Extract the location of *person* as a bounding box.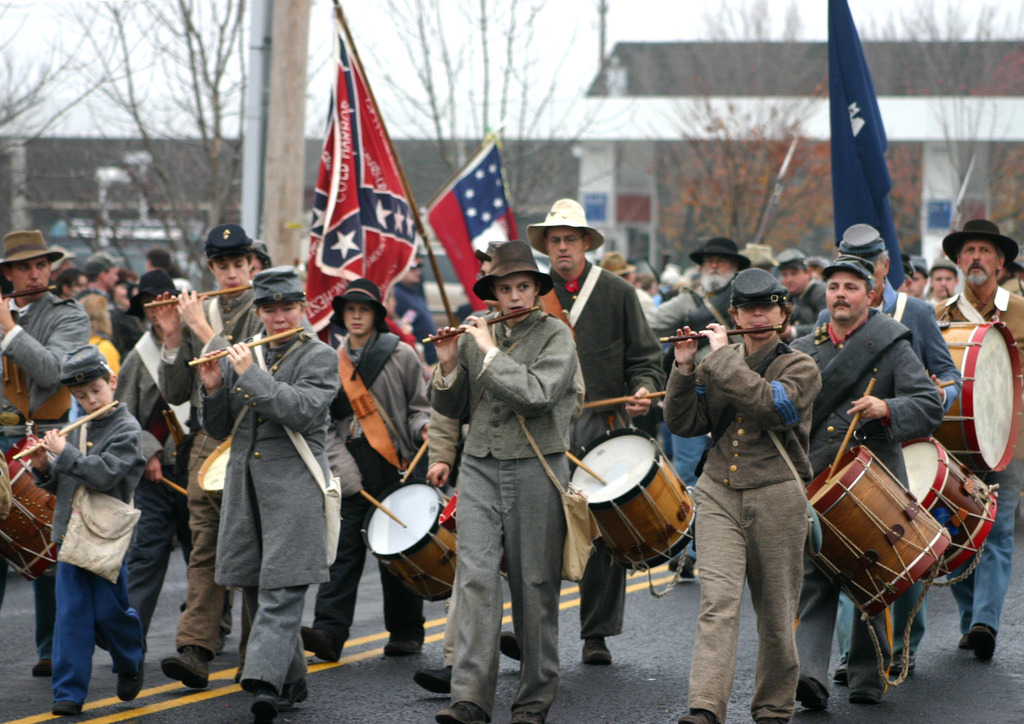
[789,252,944,711].
